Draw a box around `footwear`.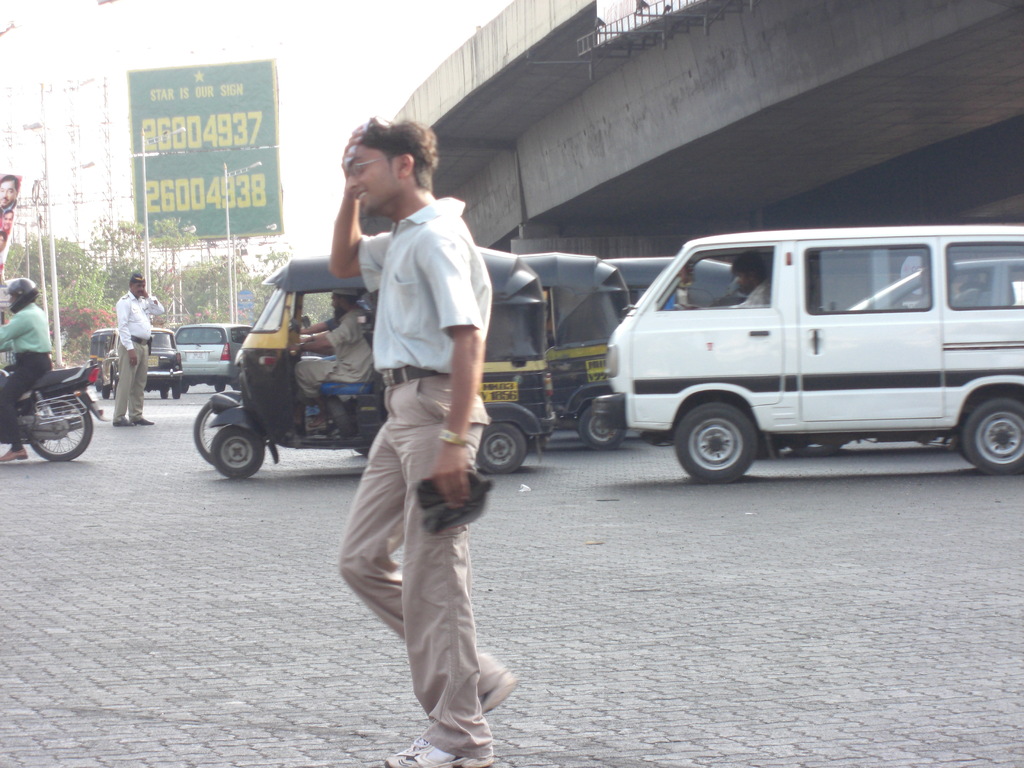
<region>113, 413, 136, 429</region>.
